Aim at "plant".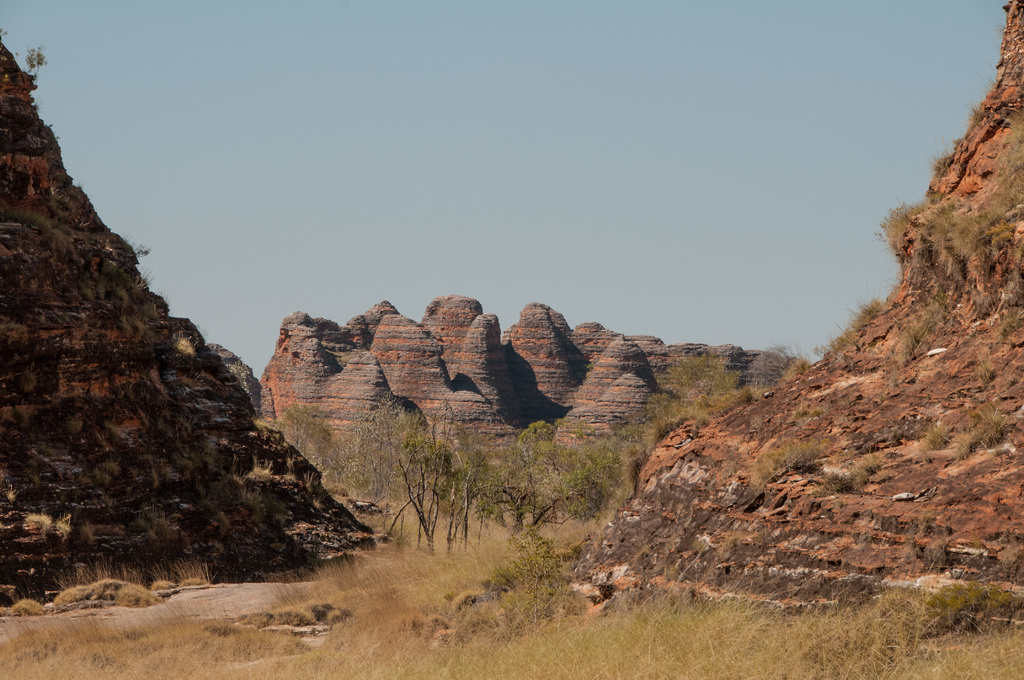
Aimed at 987, 584, 1023, 630.
